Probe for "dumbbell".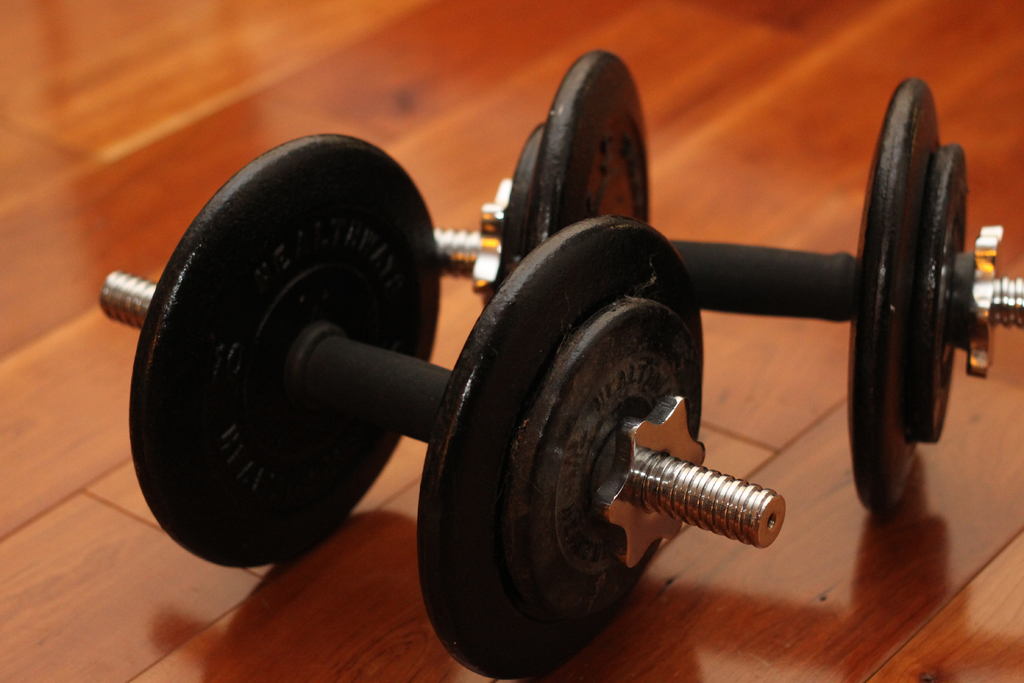
Probe result: [436,49,1023,520].
